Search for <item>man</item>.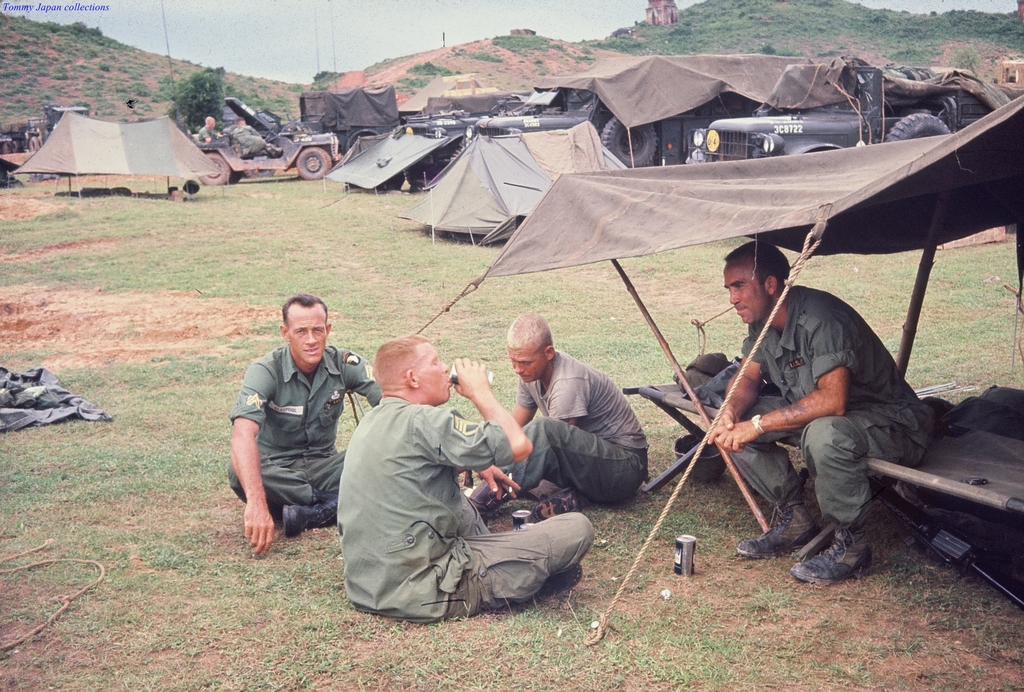
Found at {"left": 196, "top": 115, "right": 224, "bottom": 140}.
